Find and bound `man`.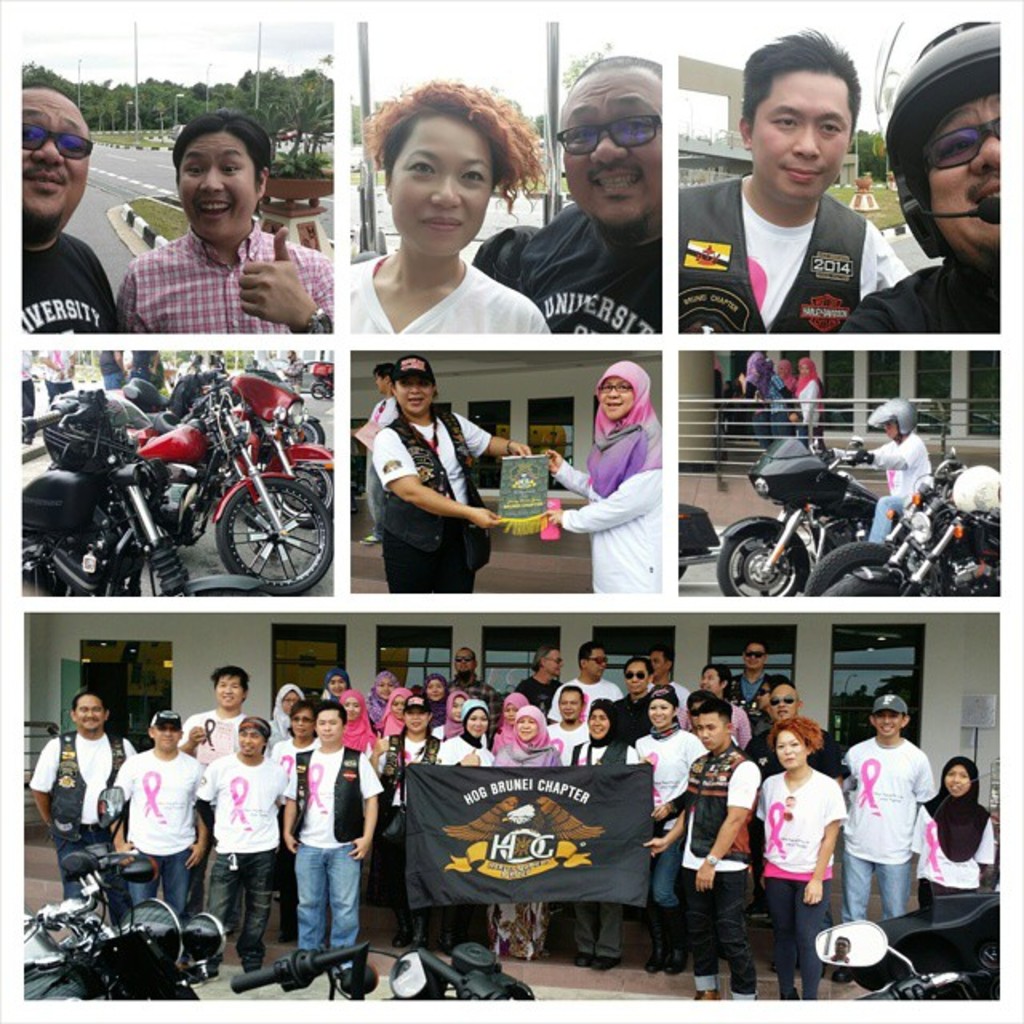
Bound: (640,696,752,1013).
